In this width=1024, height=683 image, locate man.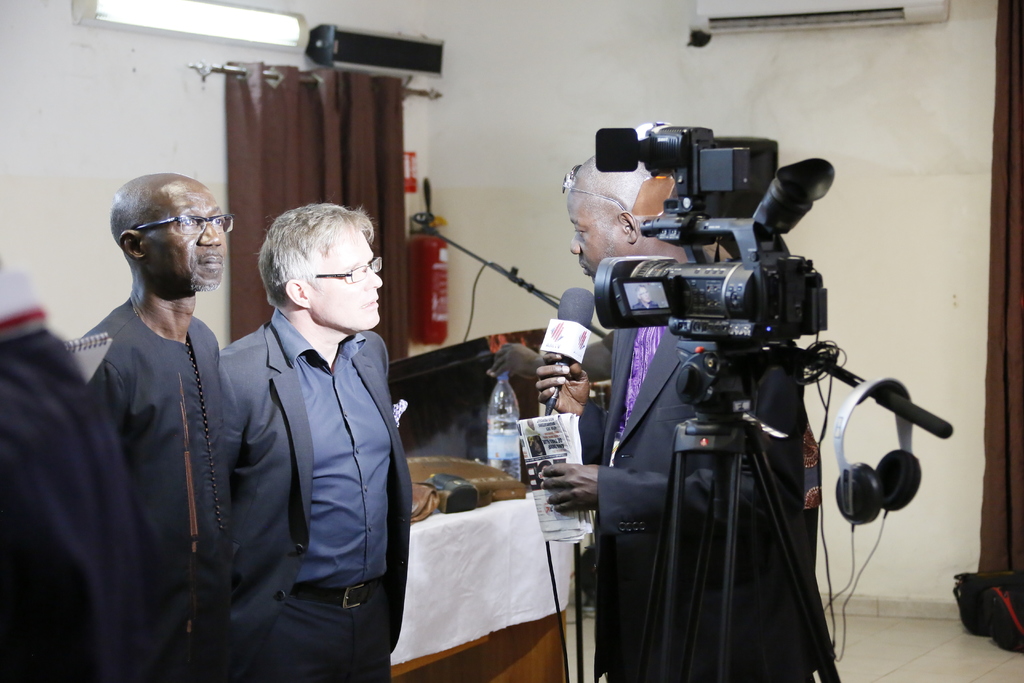
Bounding box: bbox(44, 144, 293, 682).
